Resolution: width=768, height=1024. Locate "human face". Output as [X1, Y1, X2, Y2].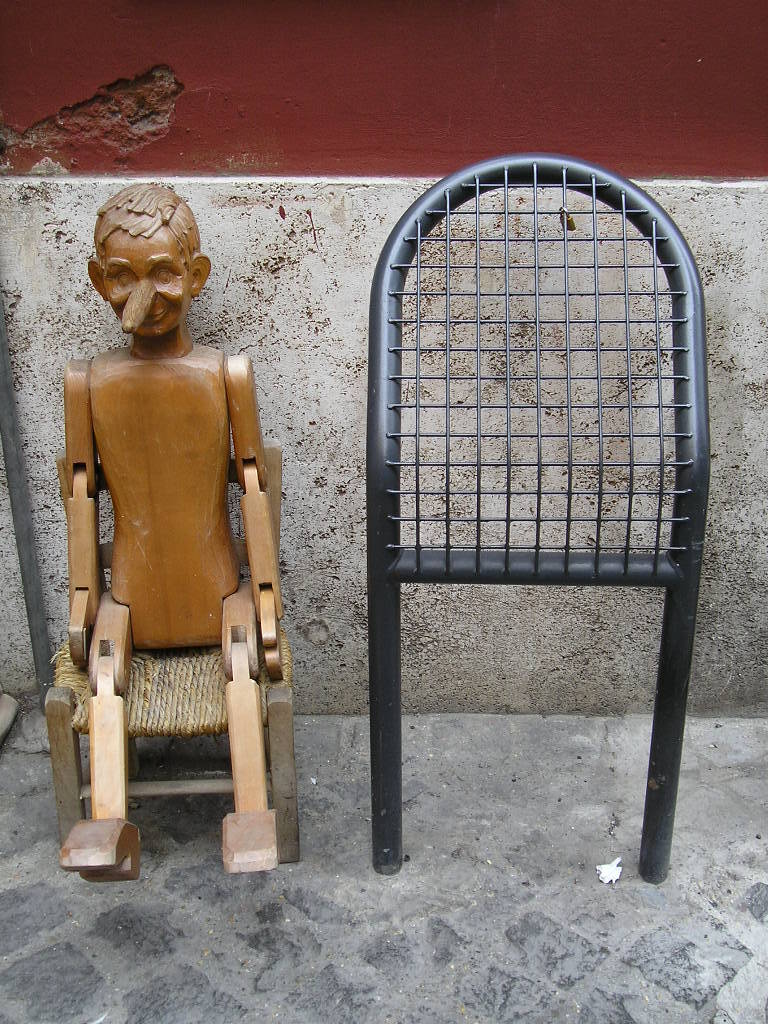
[100, 228, 195, 341].
